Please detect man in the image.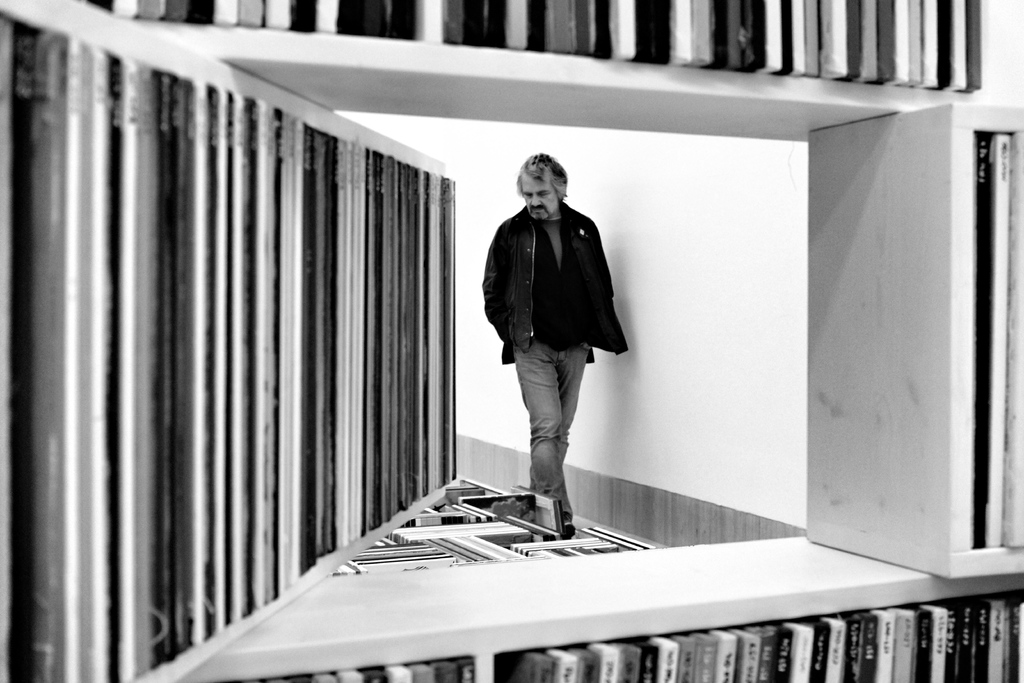
l=486, t=174, r=635, b=538.
